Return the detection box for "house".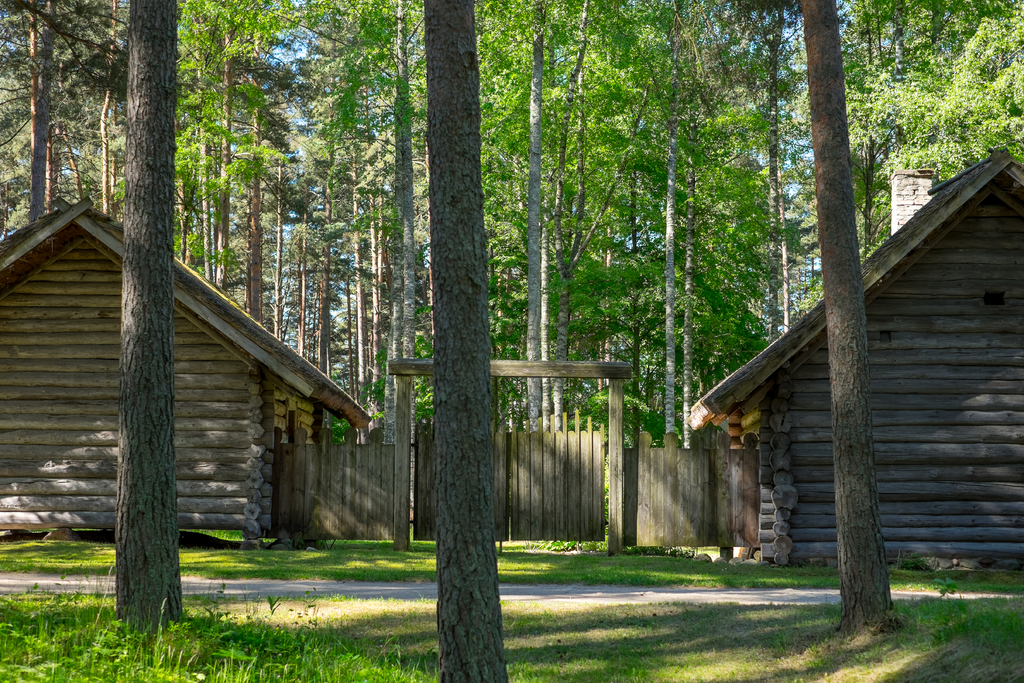
[683,142,1023,575].
